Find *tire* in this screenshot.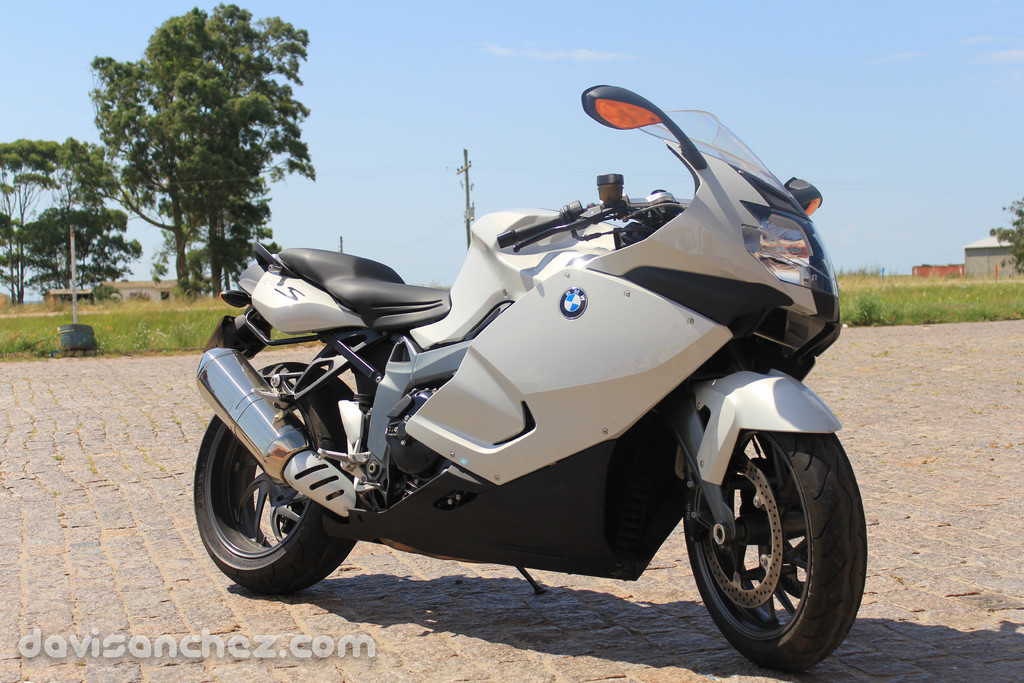
The bounding box for *tire* is left=191, top=359, right=362, bottom=595.
